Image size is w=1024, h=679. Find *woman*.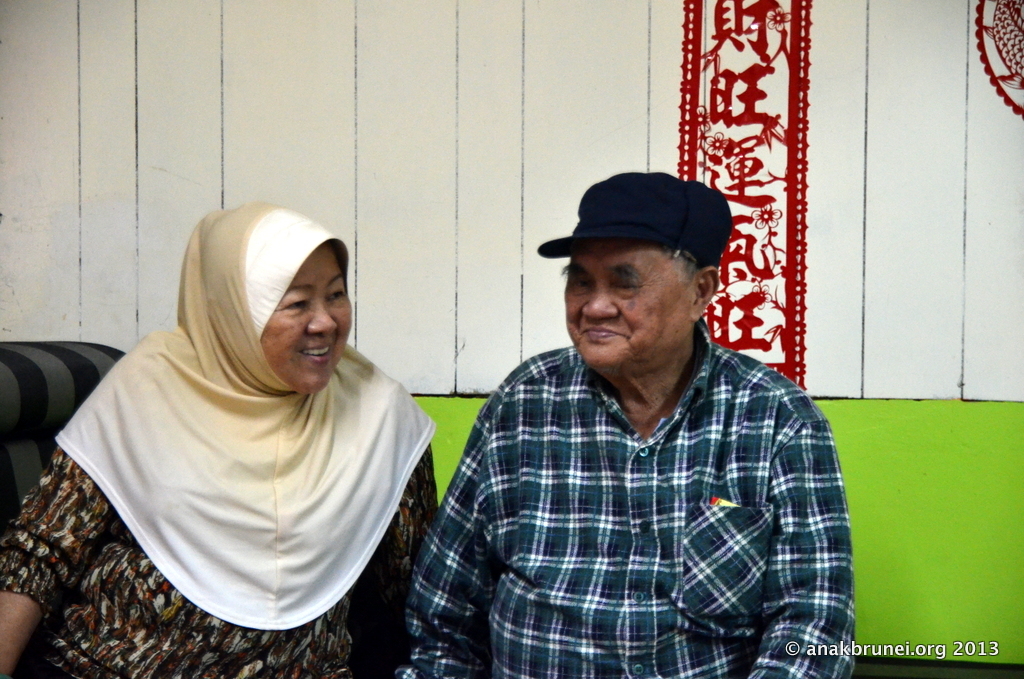
32:198:413:676.
